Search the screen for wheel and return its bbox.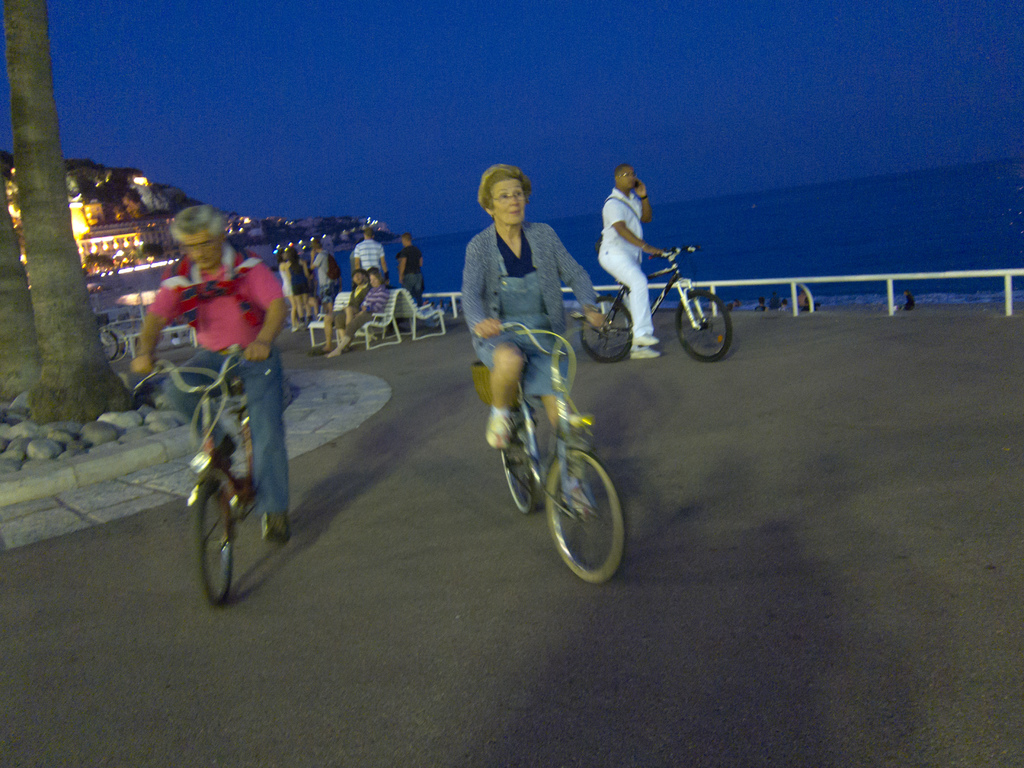
Found: crop(675, 284, 733, 360).
